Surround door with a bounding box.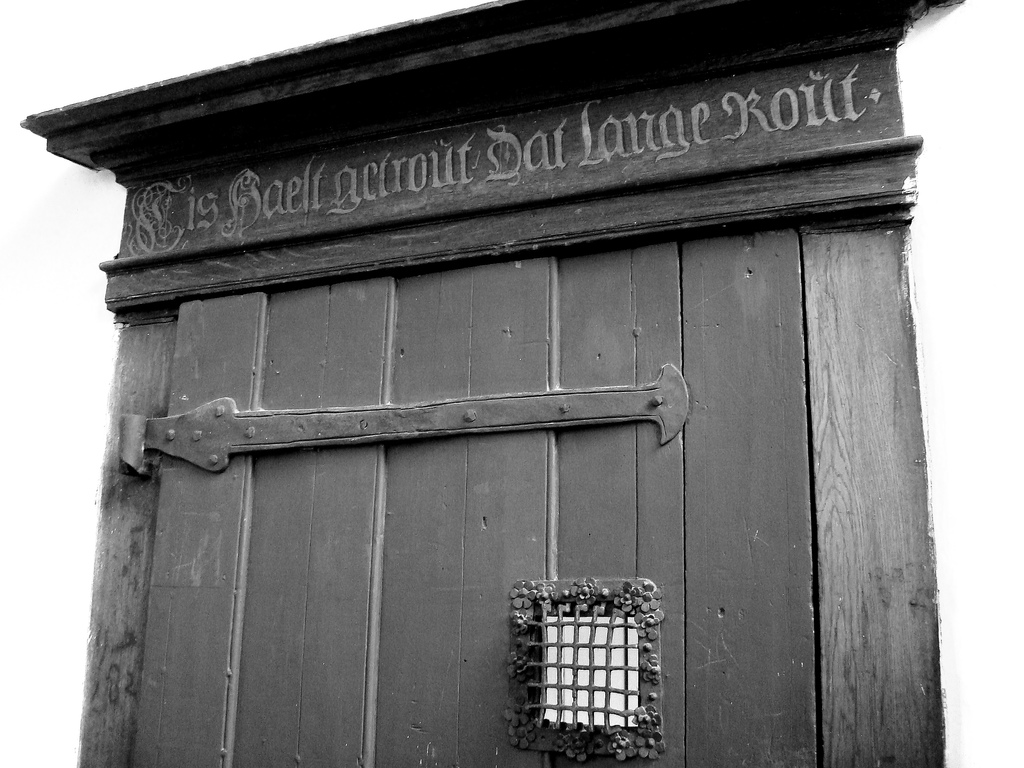
(56,132,957,767).
